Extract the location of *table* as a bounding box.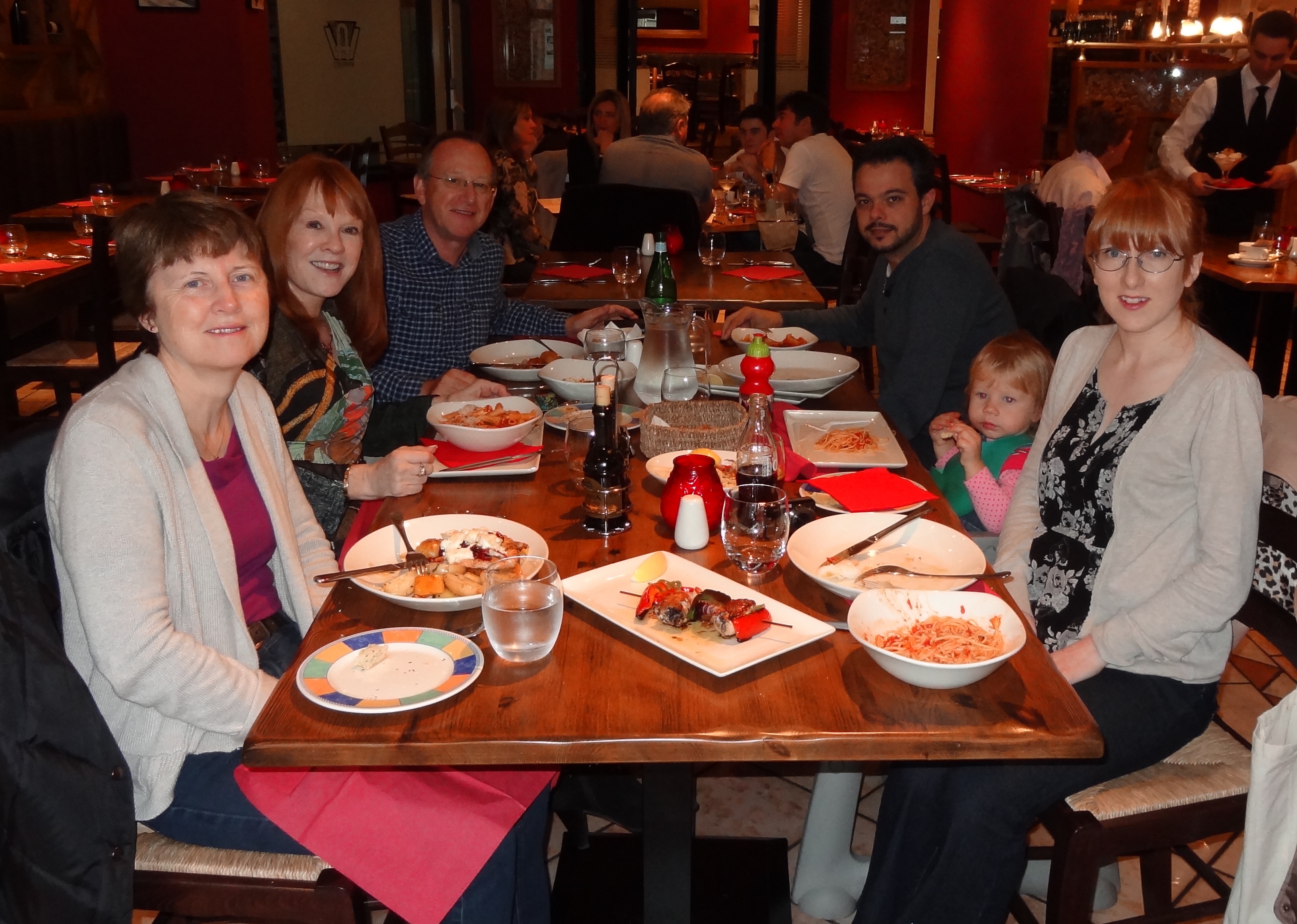
486 79 521 156.
